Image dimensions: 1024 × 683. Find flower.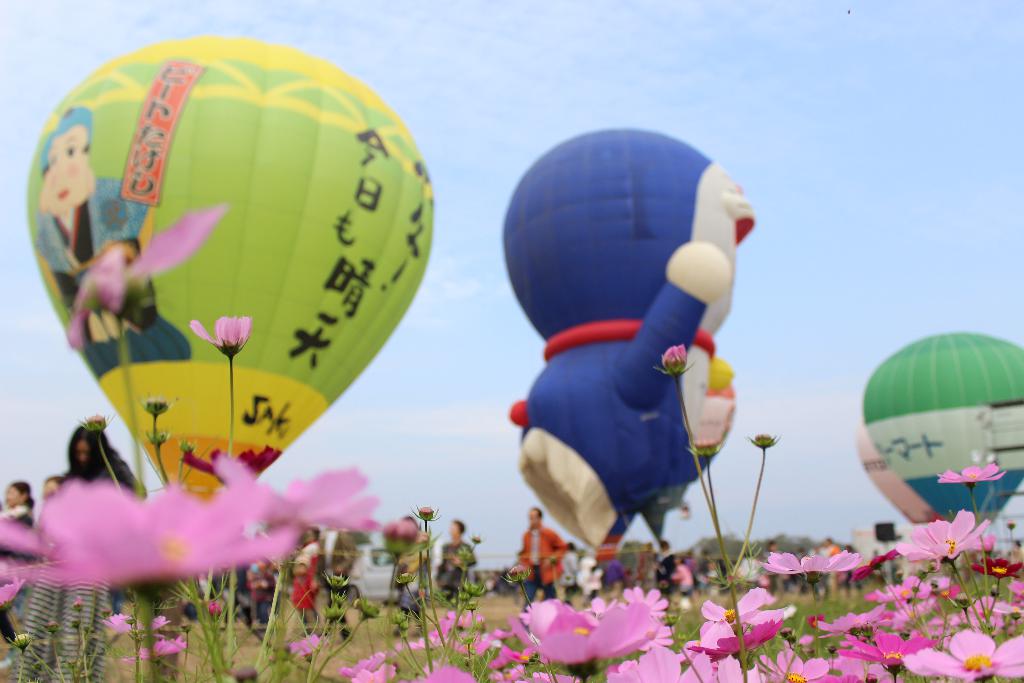
bbox=(654, 344, 691, 377).
